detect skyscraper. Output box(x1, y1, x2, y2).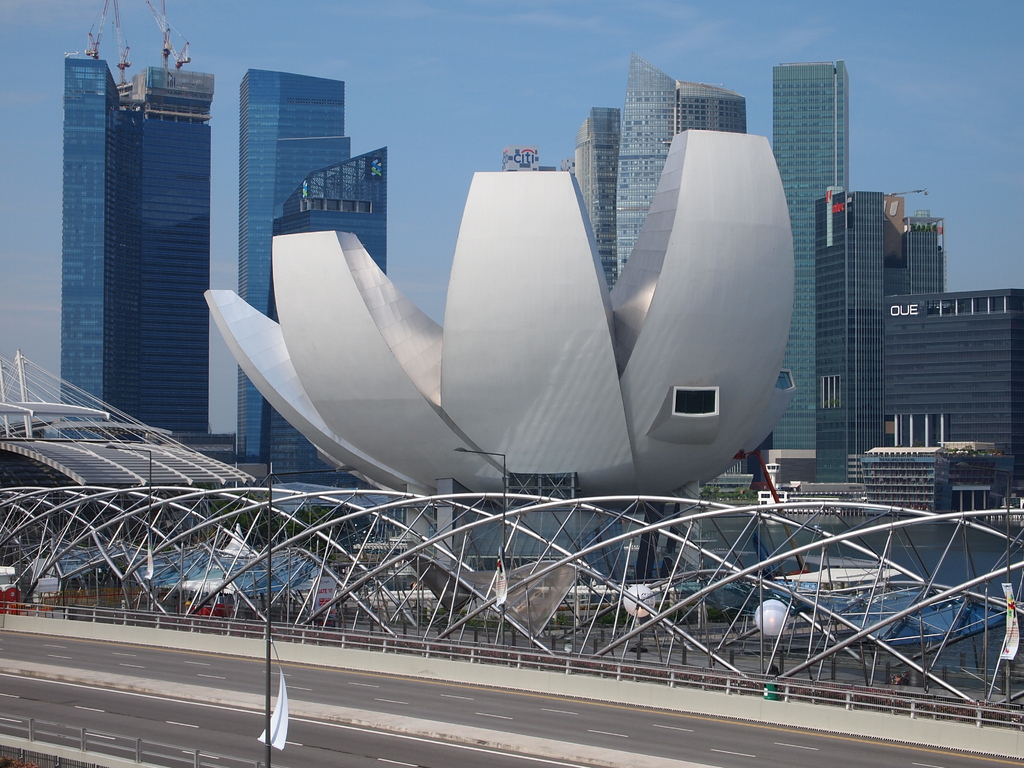
box(51, 53, 214, 431).
